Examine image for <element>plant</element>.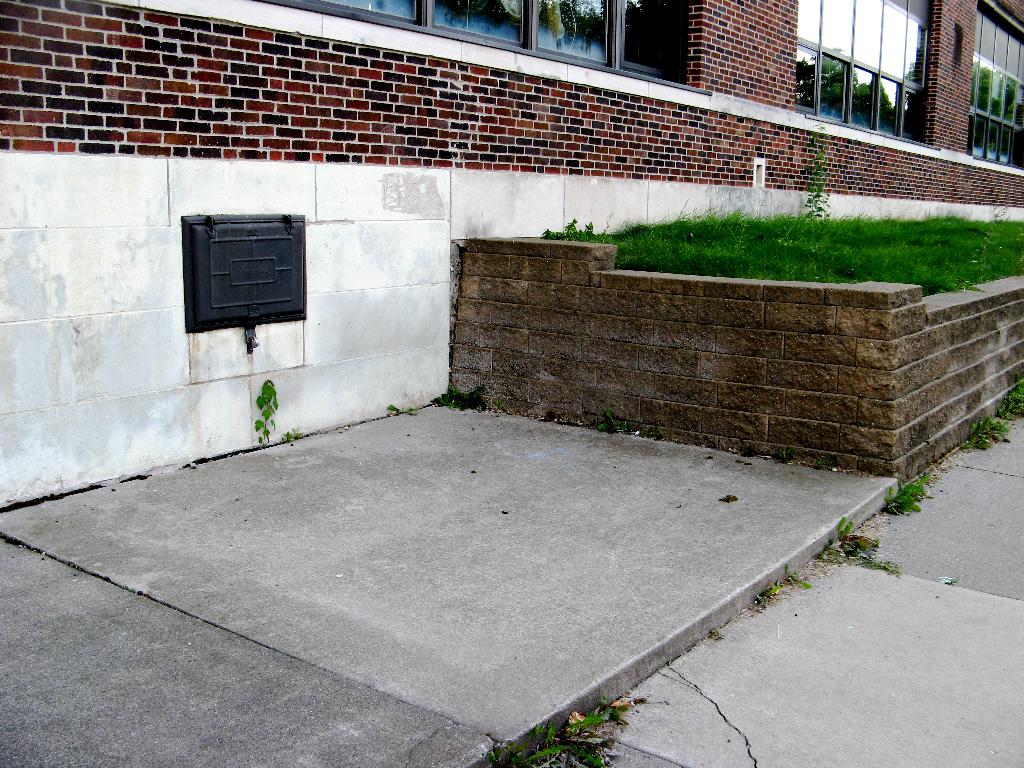
Examination result: 287, 426, 305, 442.
